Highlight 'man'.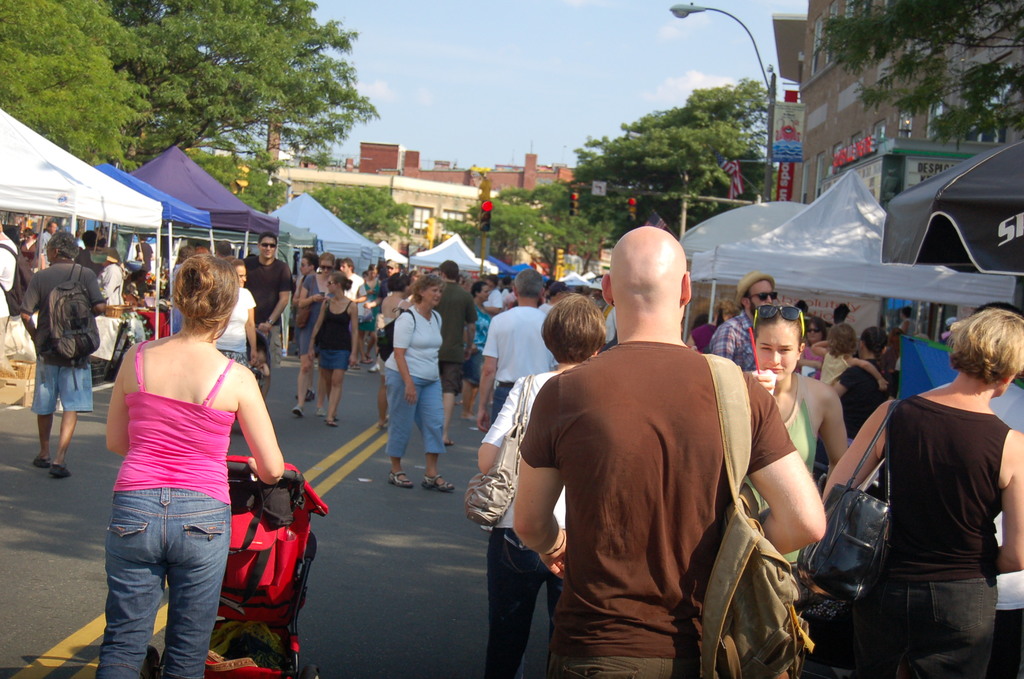
Highlighted region: <bbox>241, 234, 289, 372</bbox>.
